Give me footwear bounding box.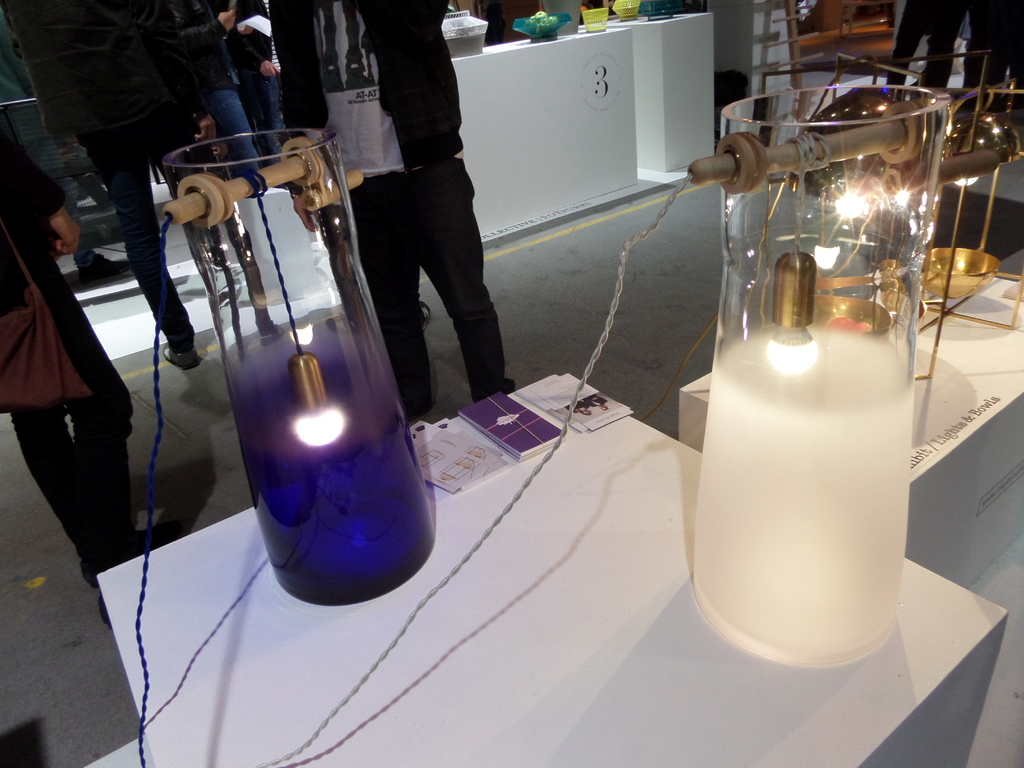
BBox(159, 346, 206, 372).
